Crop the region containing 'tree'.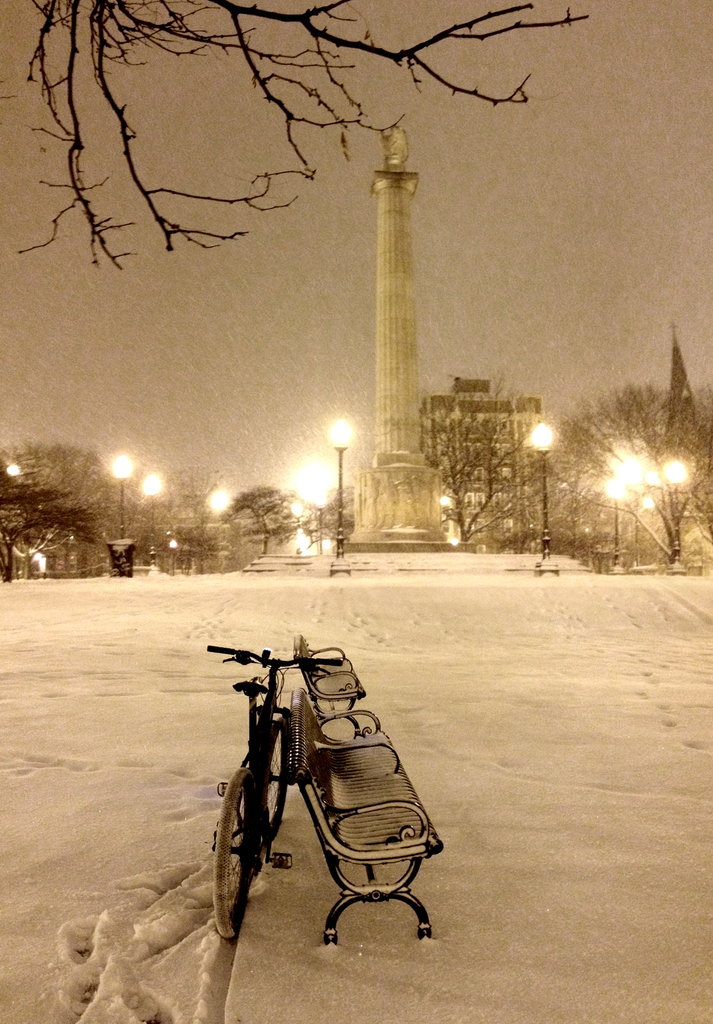
Crop region: detection(0, 0, 608, 270).
